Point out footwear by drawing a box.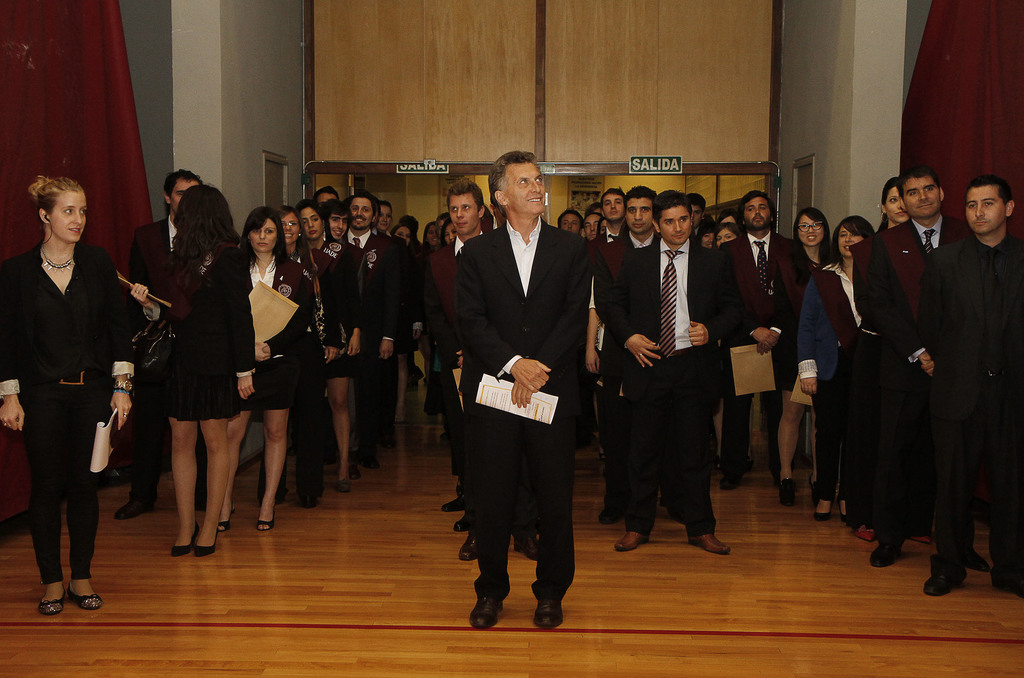
pyautogui.locateOnScreen(170, 522, 201, 553).
